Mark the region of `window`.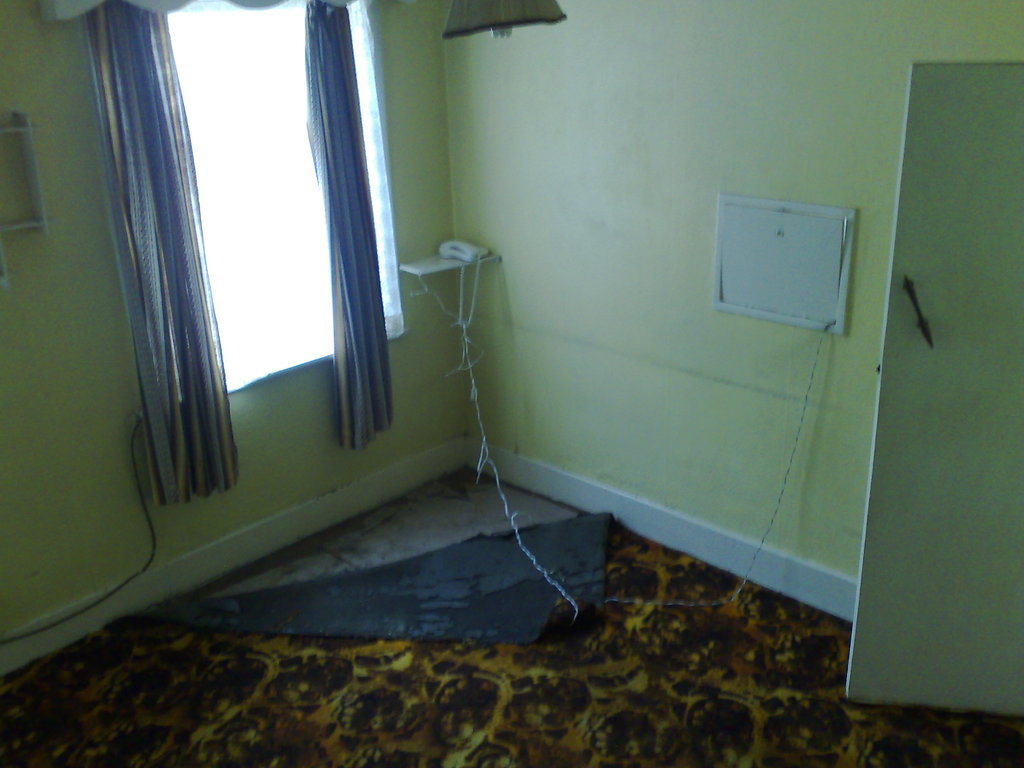
Region: box(116, 0, 394, 394).
